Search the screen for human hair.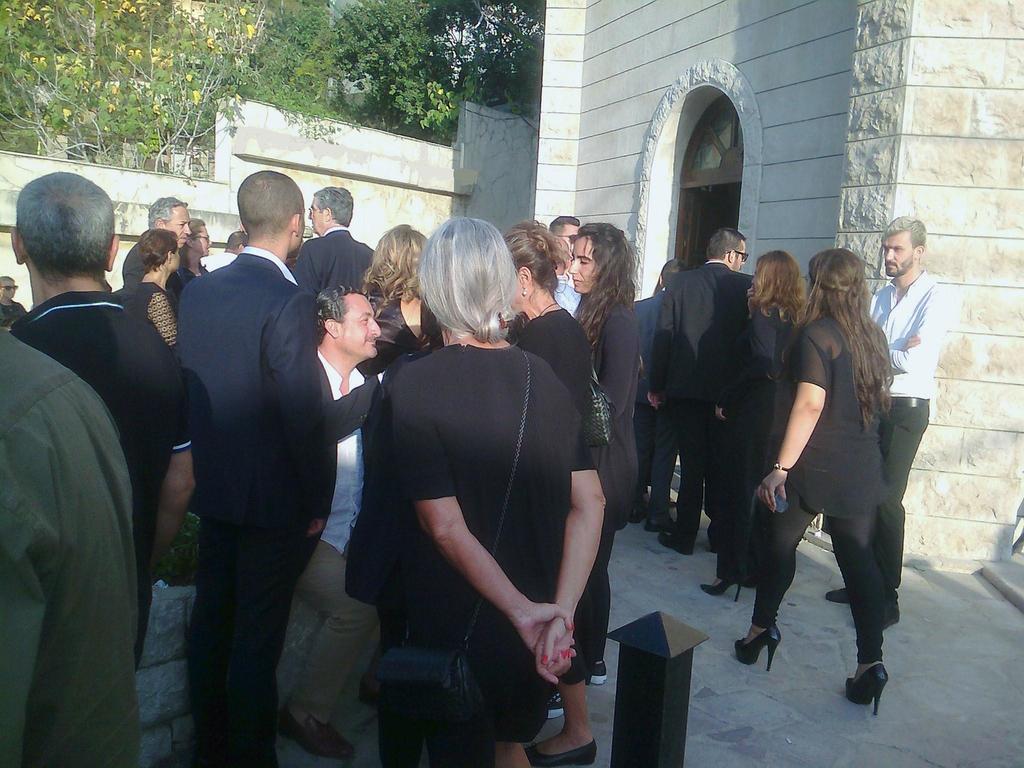
Found at <bbox>223, 228, 251, 249</bbox>.
